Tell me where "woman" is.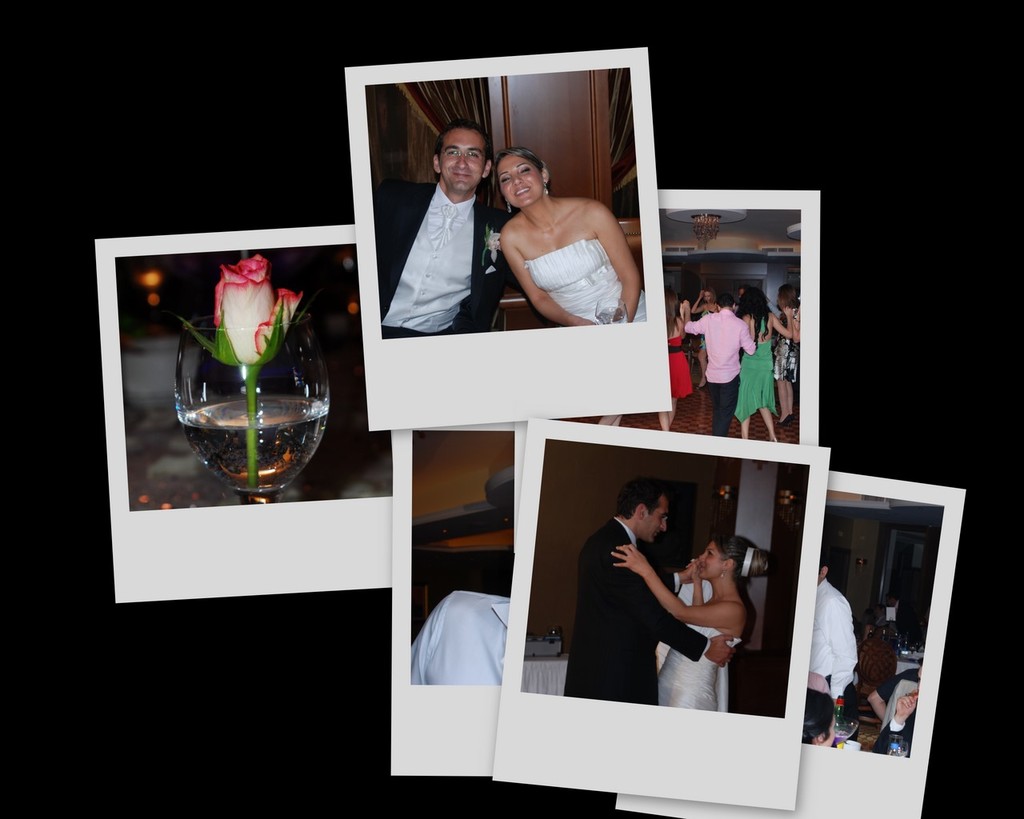
"woman" is at [x1=483, y1=145, x2=646, y2=331].
